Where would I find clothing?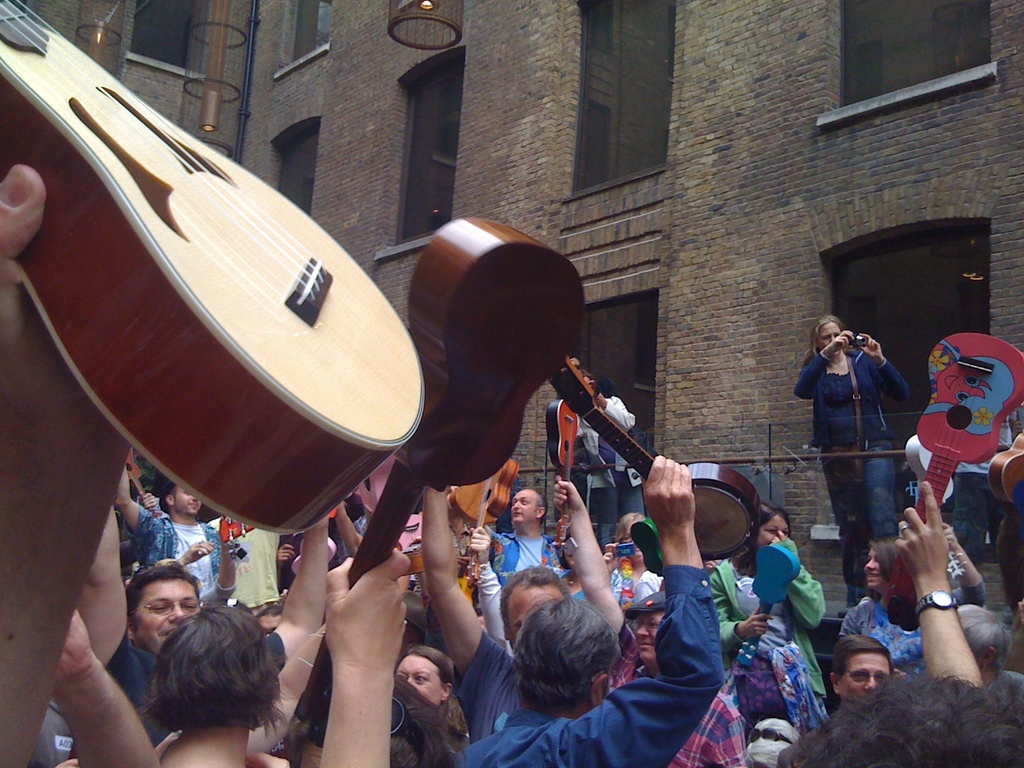
At x1=835 y1=592 x2=934 y2=676.
